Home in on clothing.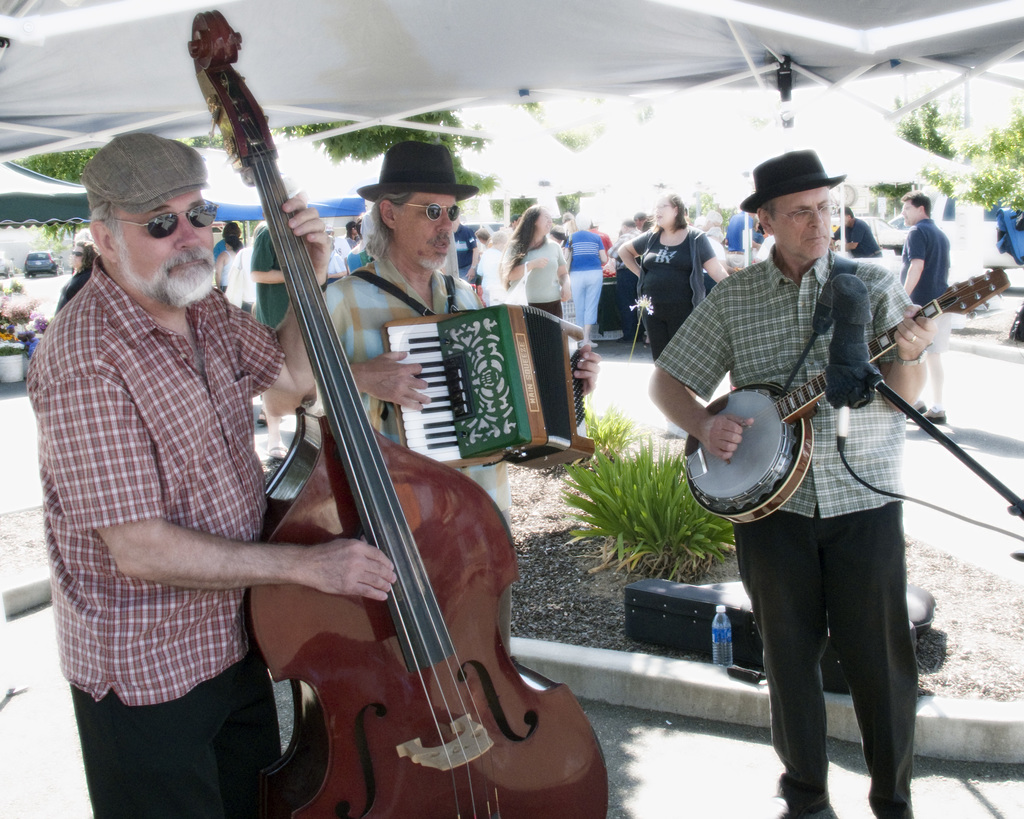
Homed in at Rect(585, 225, 614, 282).
